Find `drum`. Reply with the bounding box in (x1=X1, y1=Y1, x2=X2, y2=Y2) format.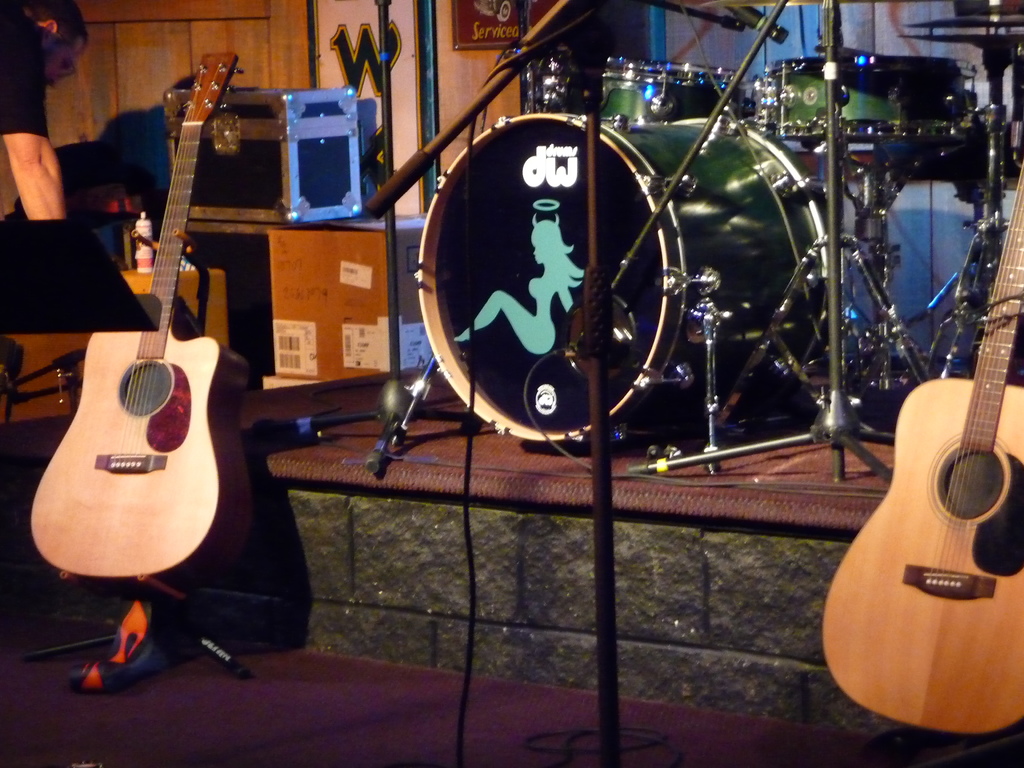
(x1=756, y1=51, x2=899, y2=148).
